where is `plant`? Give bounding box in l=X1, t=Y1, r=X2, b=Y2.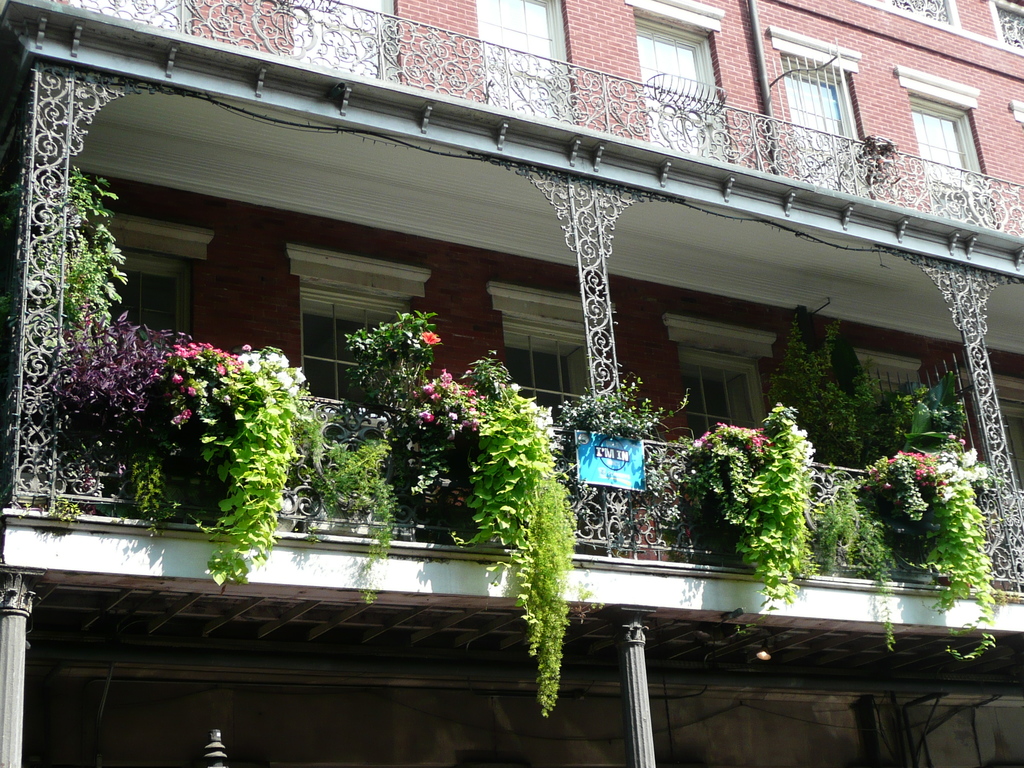
l=856, t=431, r=949, b=540.
